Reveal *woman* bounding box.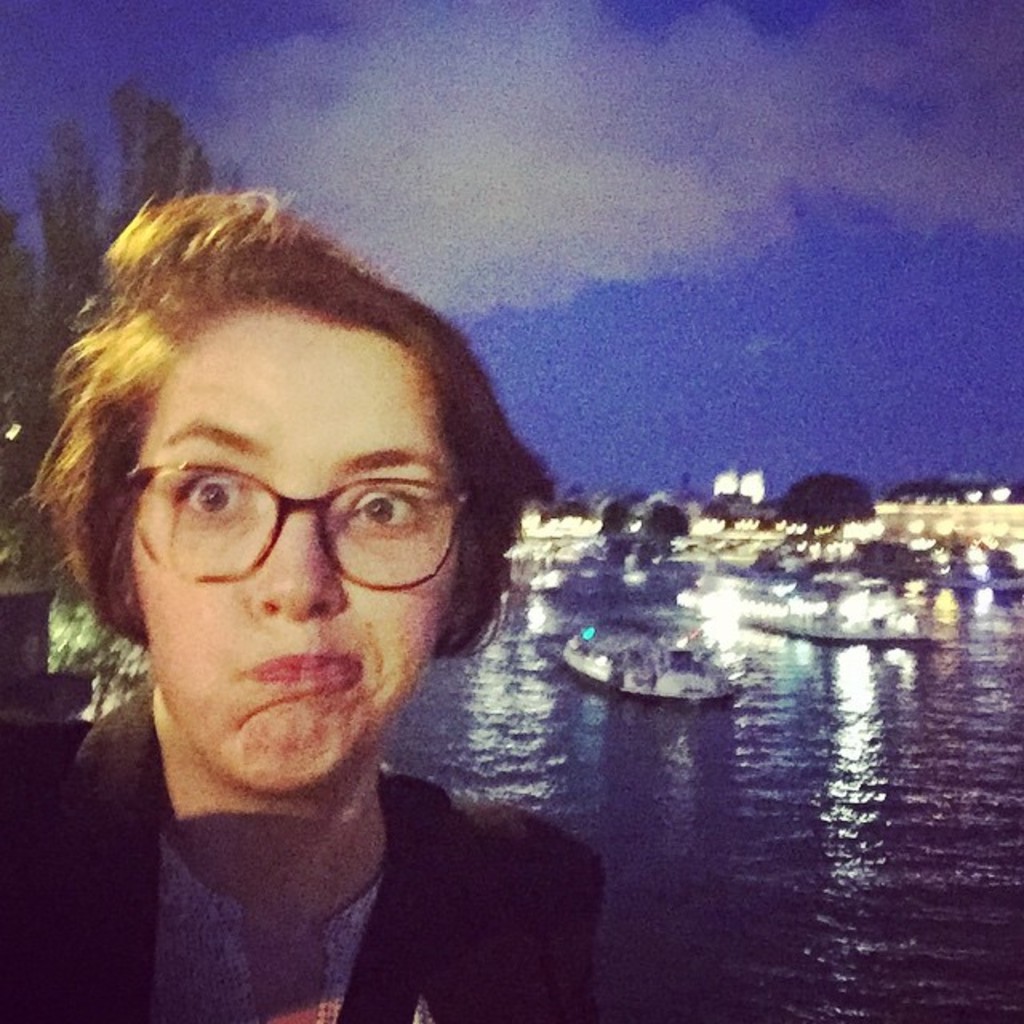
Revealed: bbox=(0, 155, 699, 1013).
